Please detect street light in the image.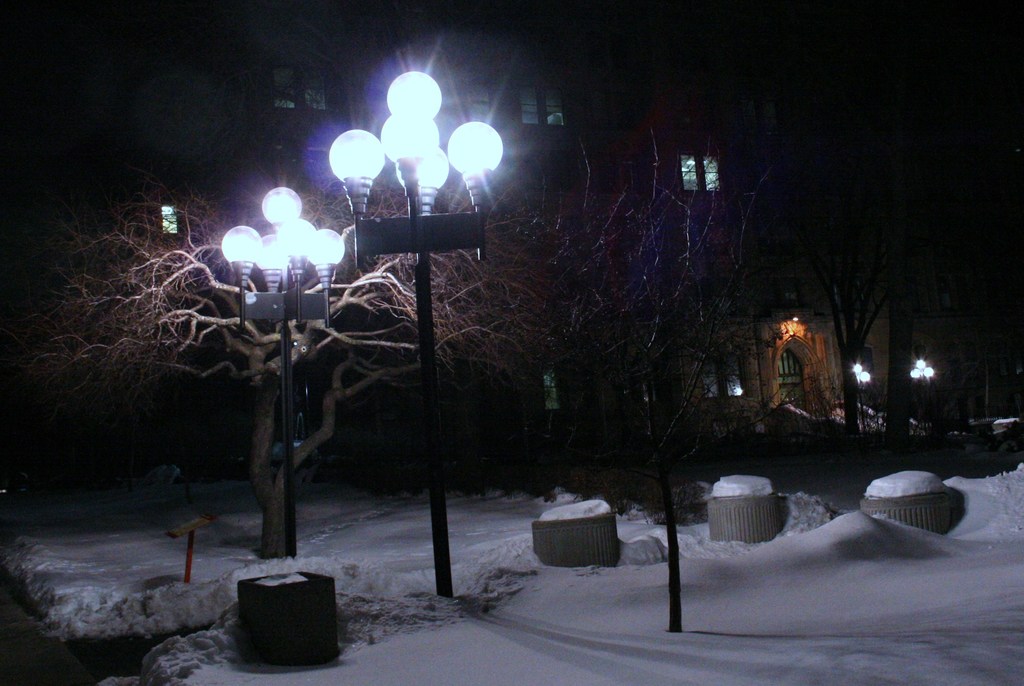
Rect(851, 358, 876, 434).
